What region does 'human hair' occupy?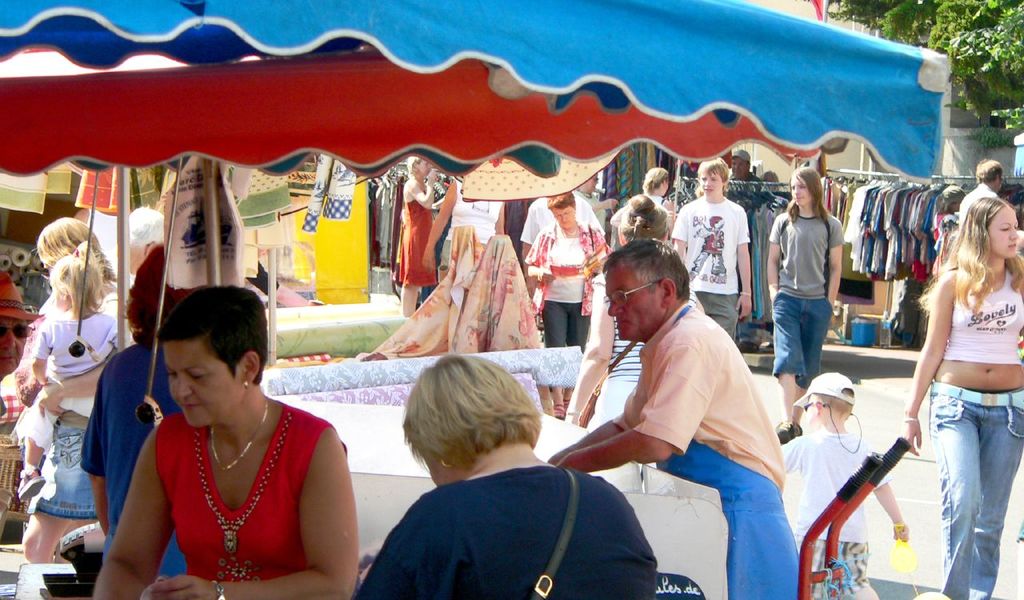
detection(158, 283, 267, 386).
